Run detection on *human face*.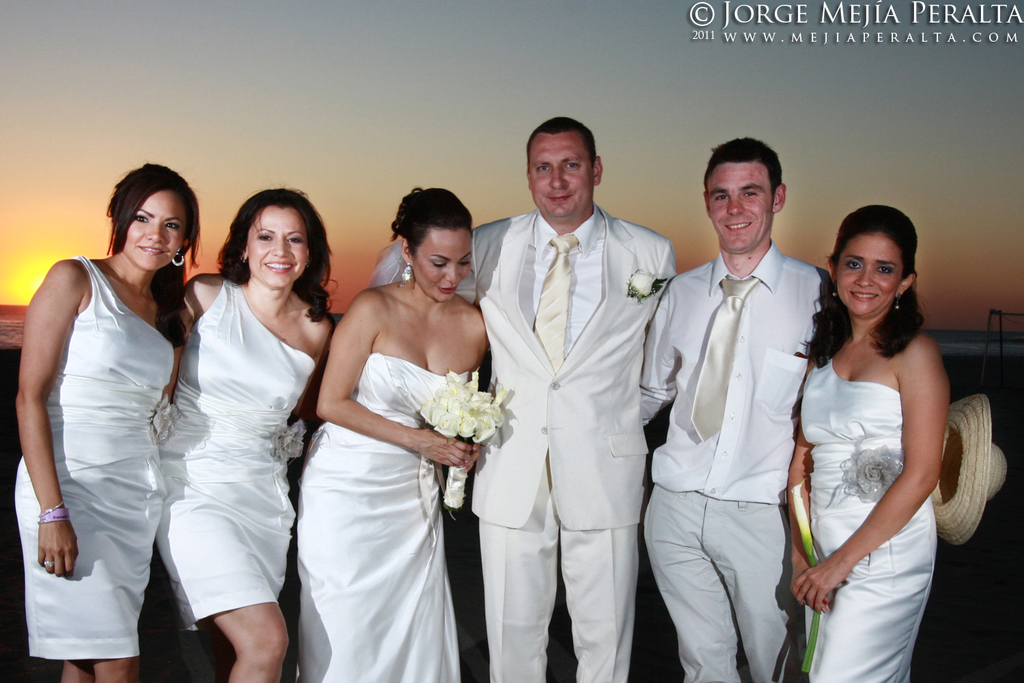
Result: {"left": 124, "top": 191, "right": 184, "bottom": 270}.
